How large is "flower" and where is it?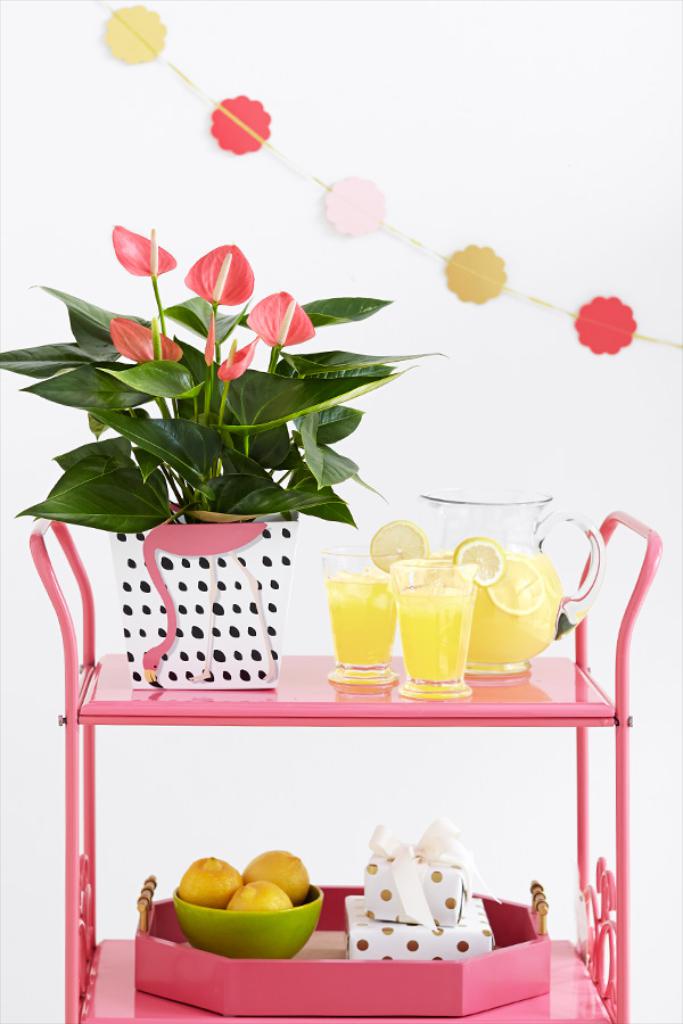
Bounding box: region(101, 6, 163, 63).
